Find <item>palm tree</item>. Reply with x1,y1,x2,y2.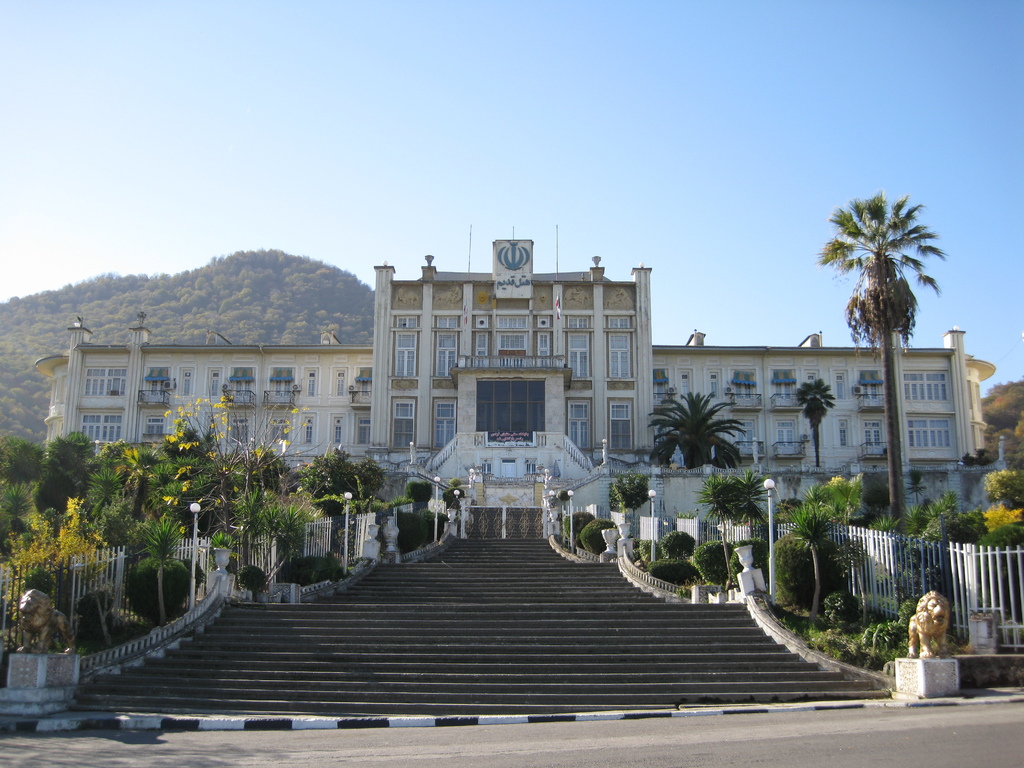
699,457,765,549.
